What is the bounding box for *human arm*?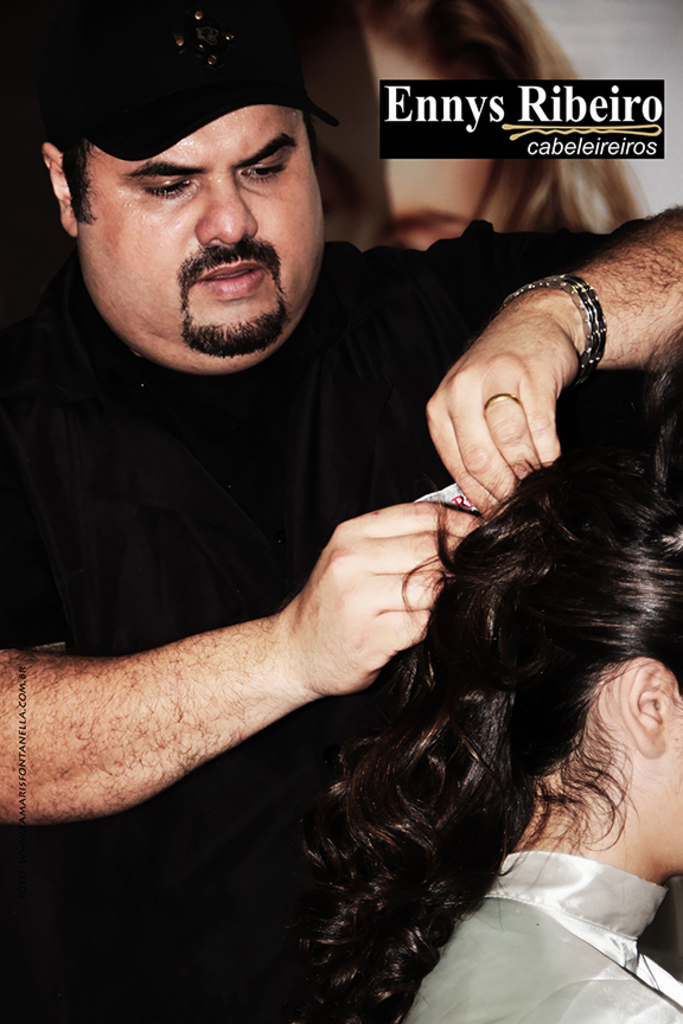
BBox(545, 924, 682, 1023).
